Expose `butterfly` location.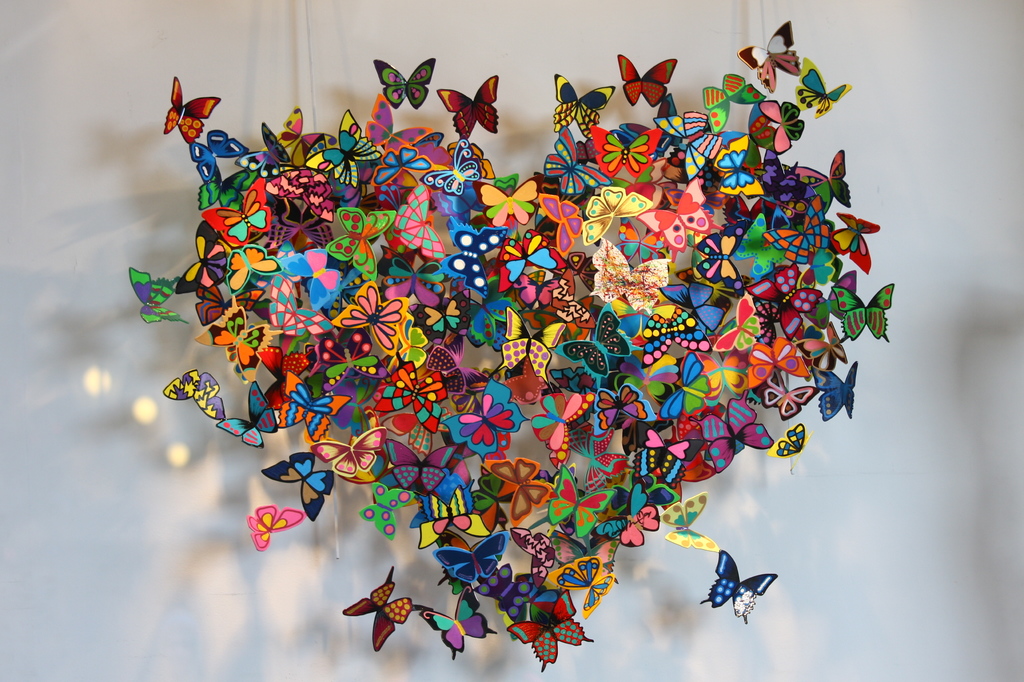
Exposed at BBox(554, 68, 614, 143).
